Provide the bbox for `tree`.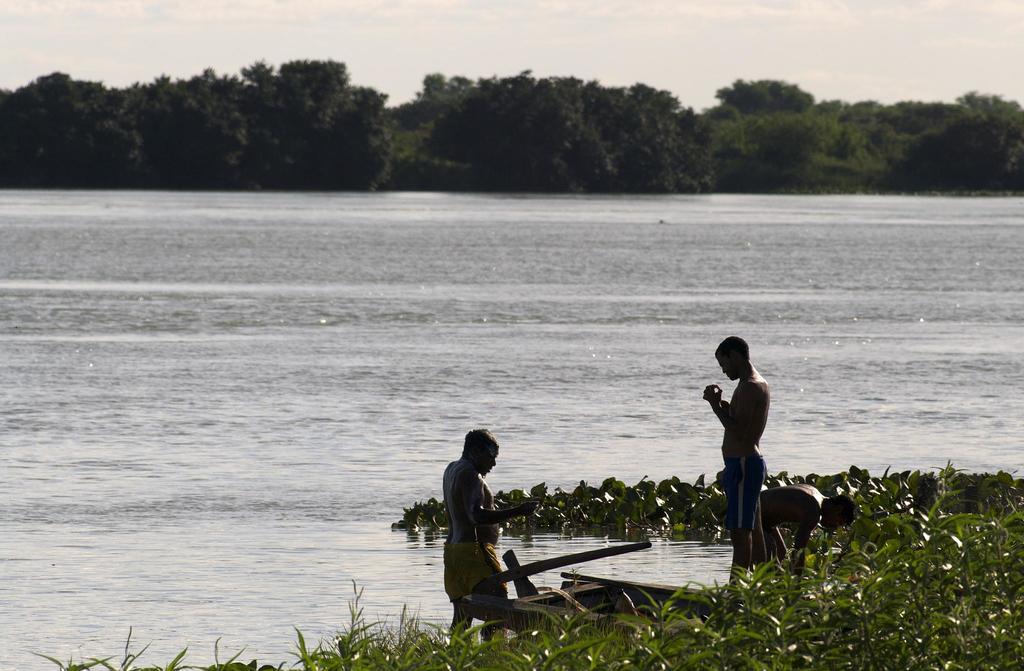
detection(36, 67, 97, 178).
